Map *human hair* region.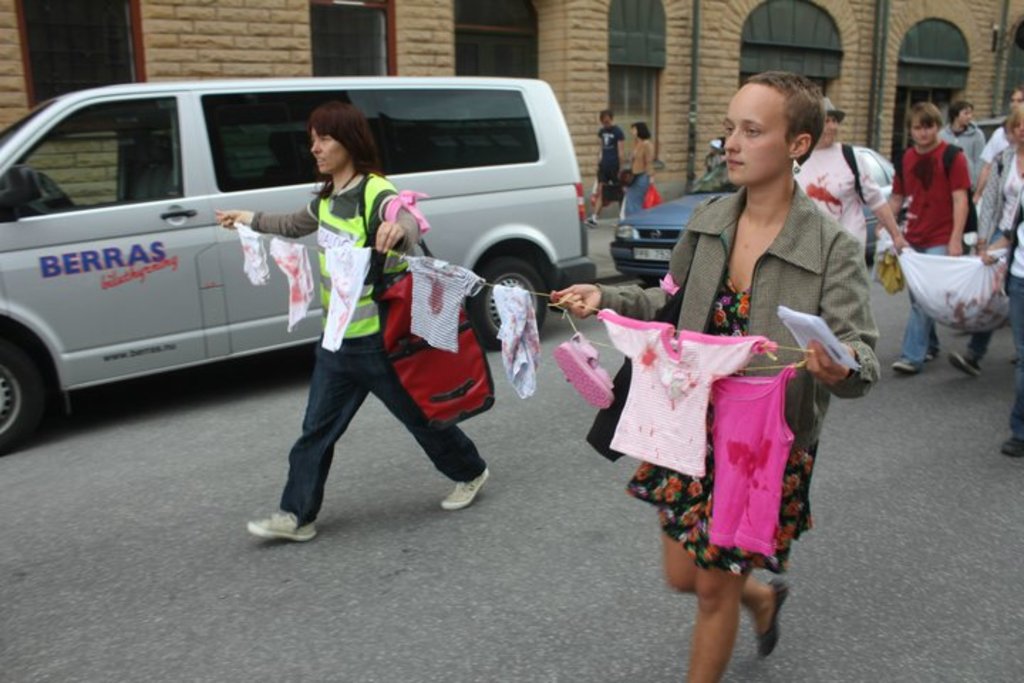
Mapped to 1003 100 1023 135.
